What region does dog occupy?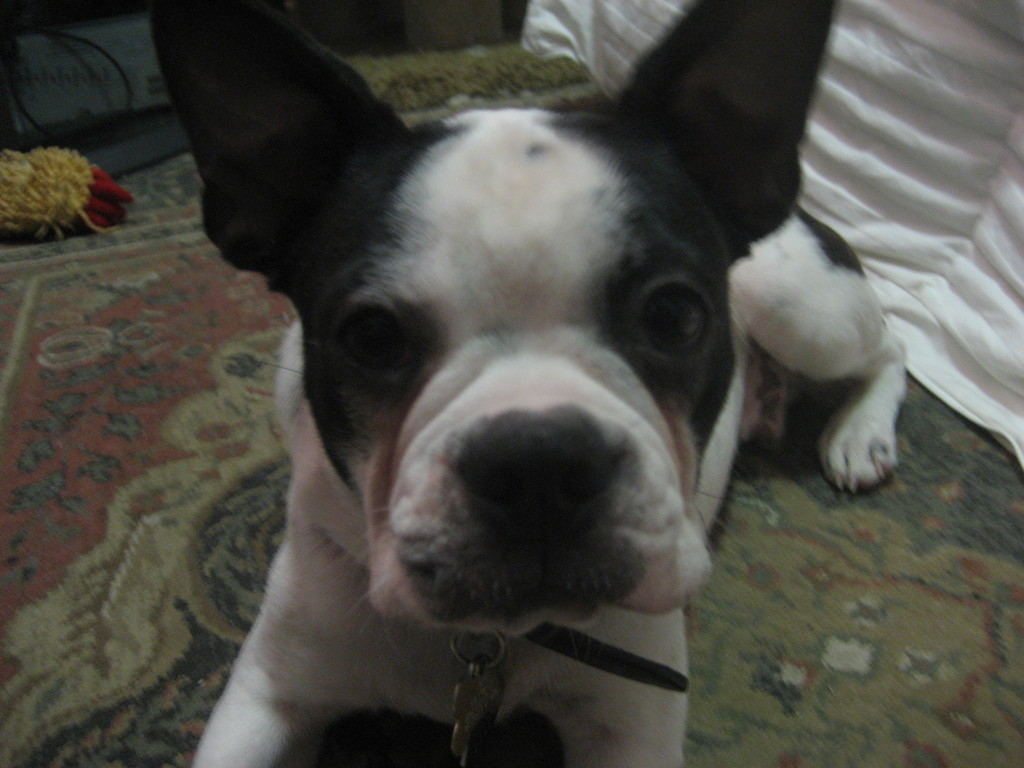
[149,0,908,767].
